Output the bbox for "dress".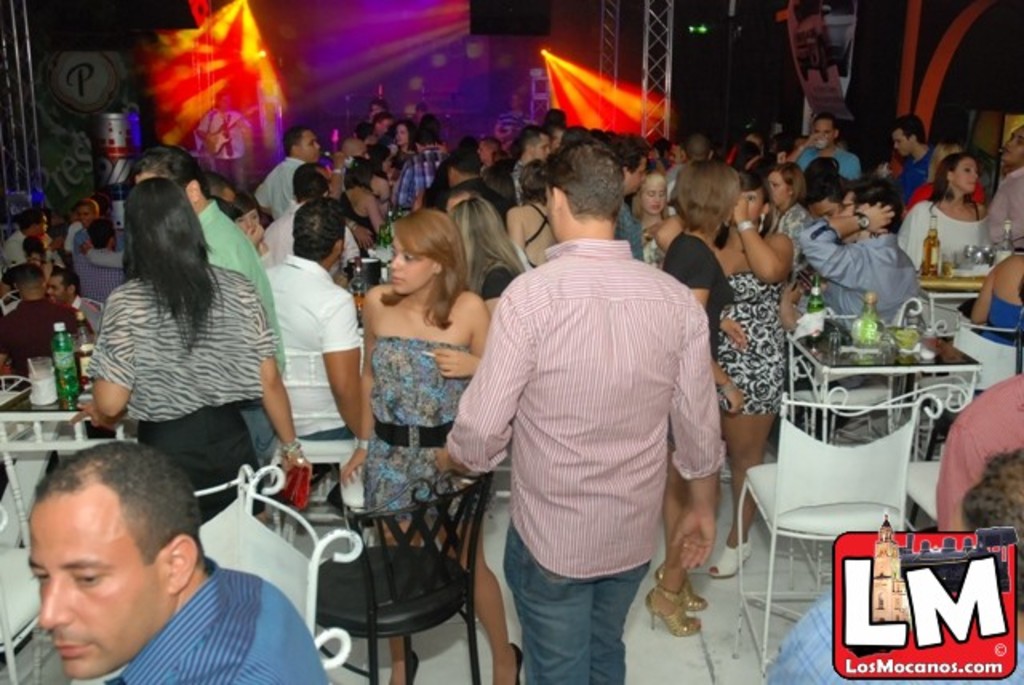
(x1=722, y1=272, x2=786, y2=410).
